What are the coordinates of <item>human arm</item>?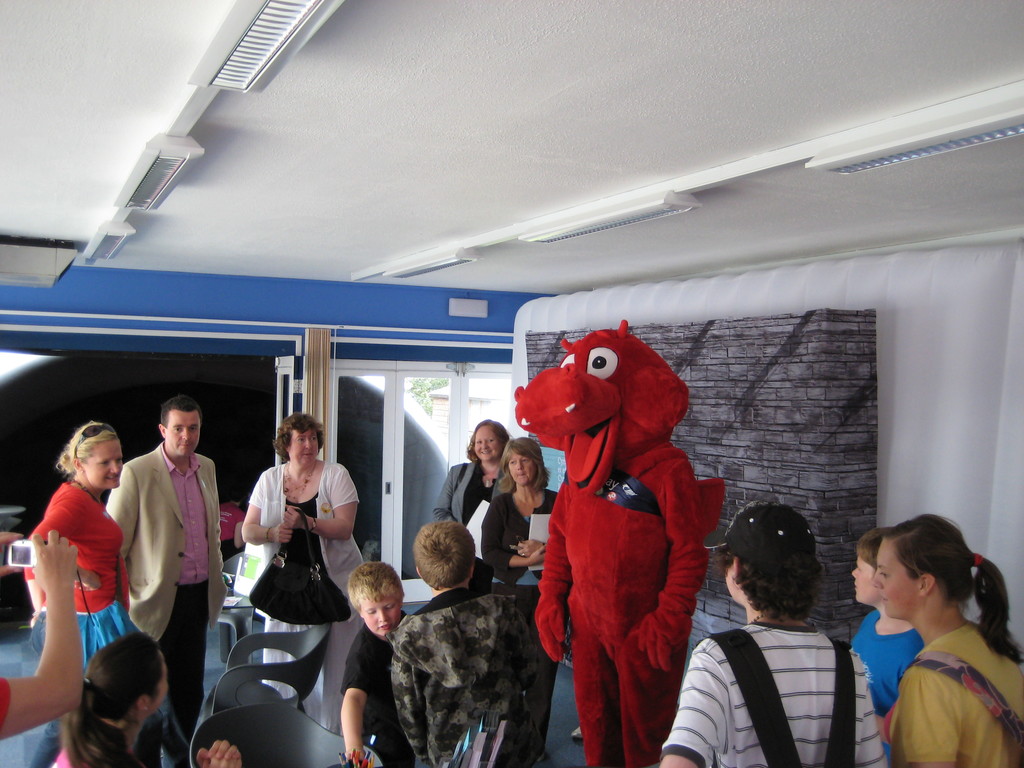
rect(24, 500, 105, 590).
